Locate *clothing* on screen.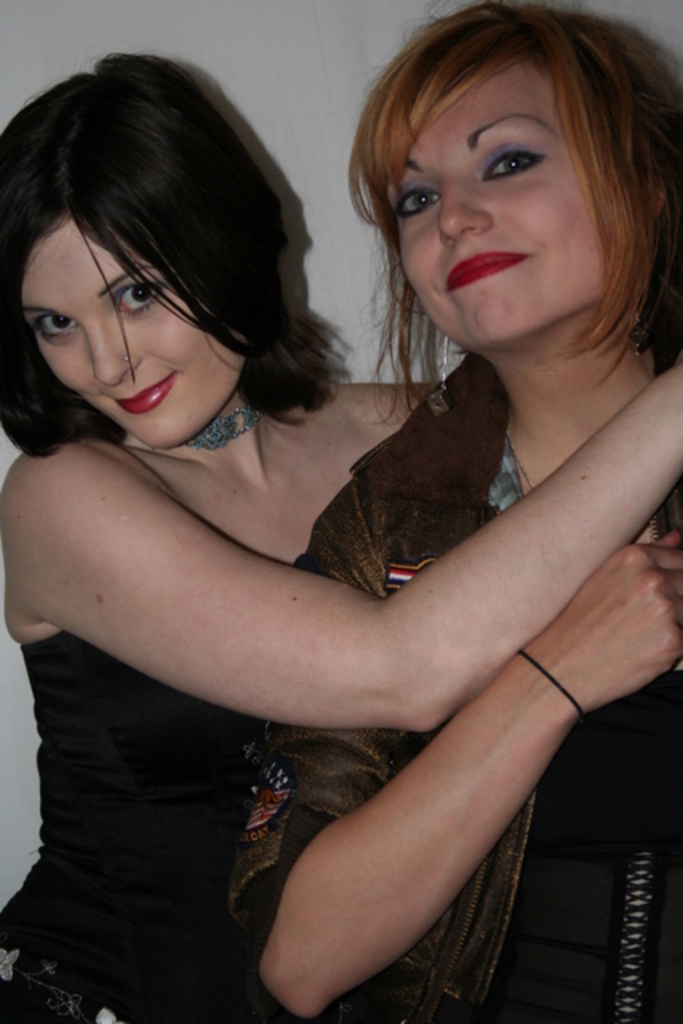
On screen at region(243, 330, 681, 1022).
